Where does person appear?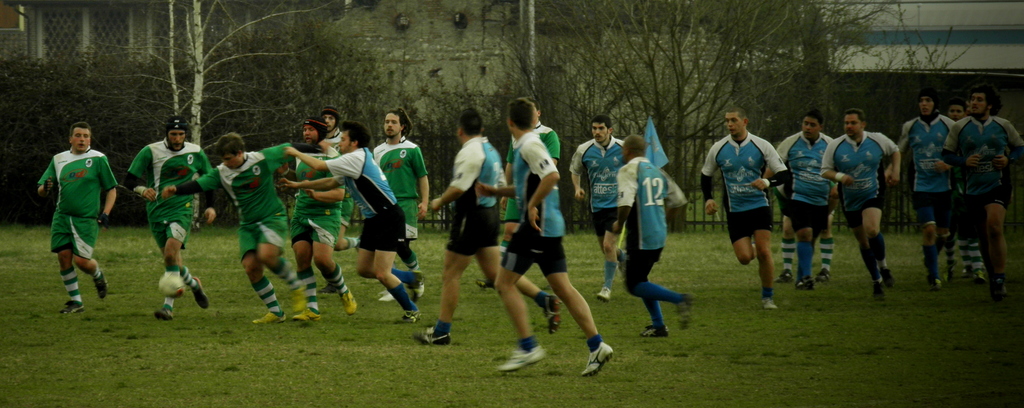
Appears at crop(890, 96, 947, 288).
